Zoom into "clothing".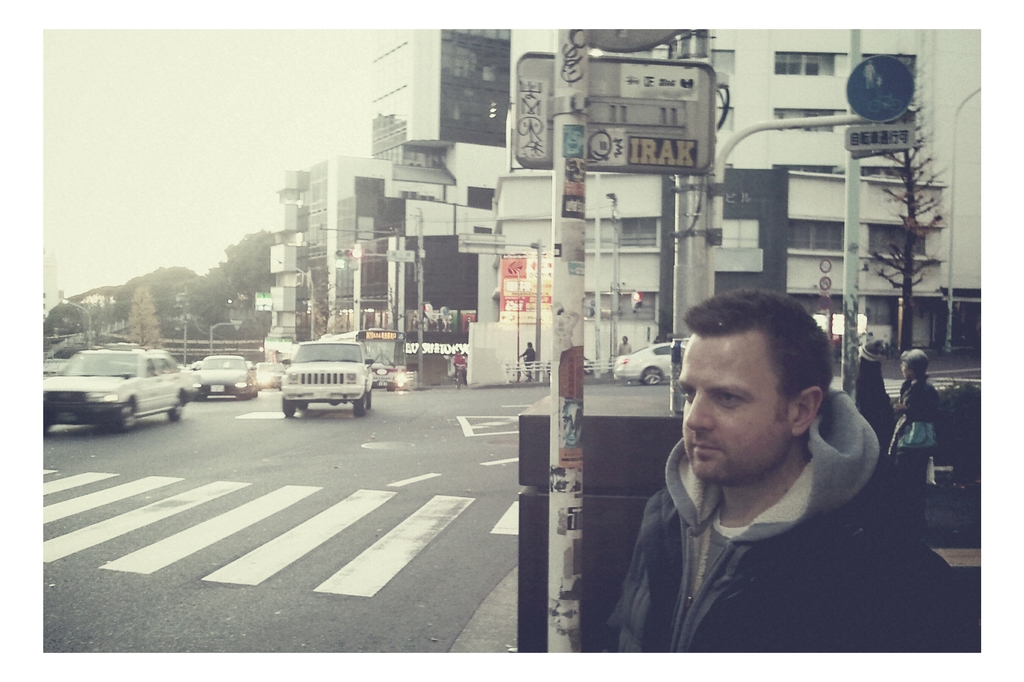
Zoom target: bbox=[618, 340, 634, 355].
